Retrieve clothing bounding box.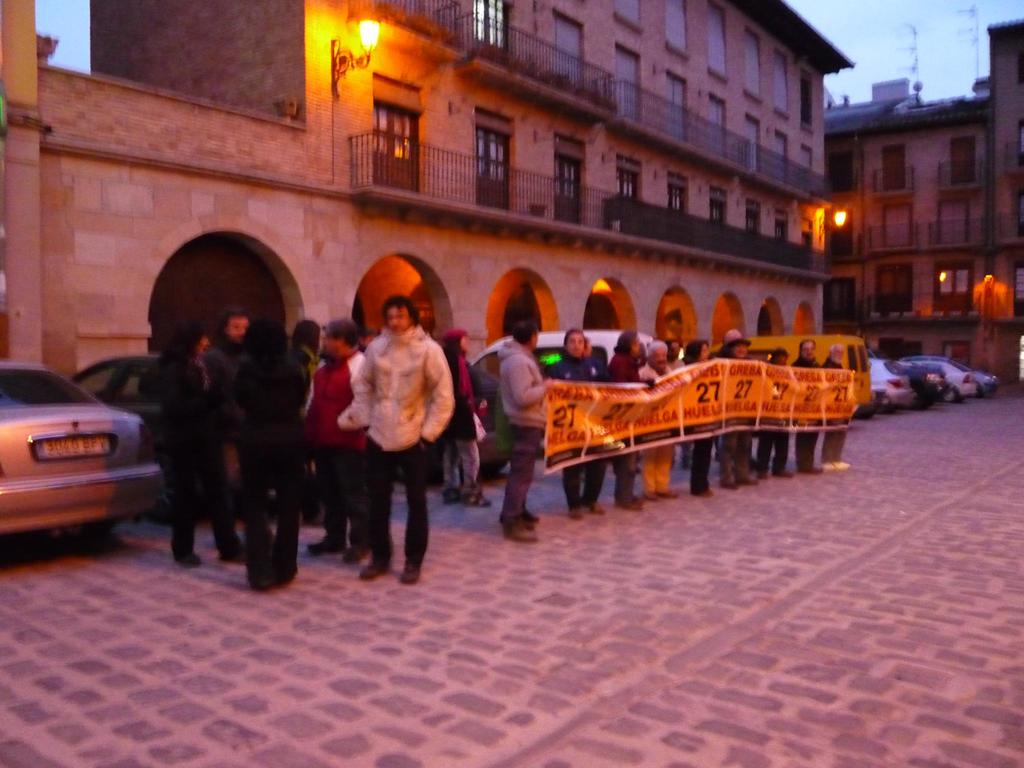
Bounding box: (154,352,240,562).
